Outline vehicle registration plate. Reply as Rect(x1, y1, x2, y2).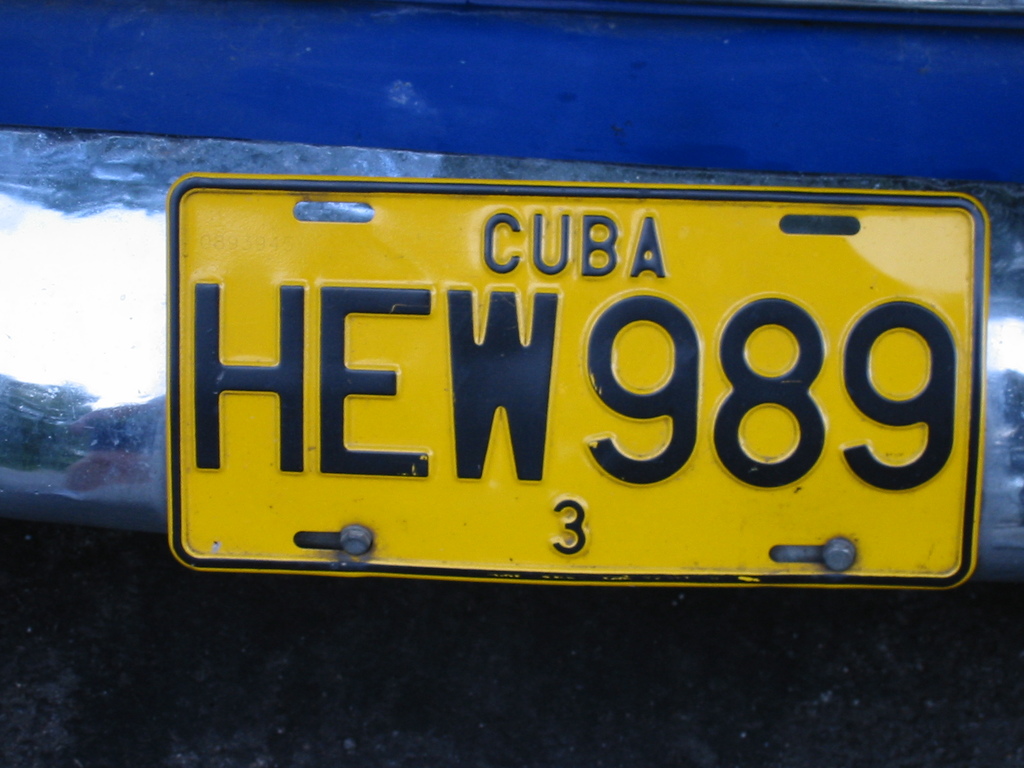
Rect(164, 173, 991, 593).
